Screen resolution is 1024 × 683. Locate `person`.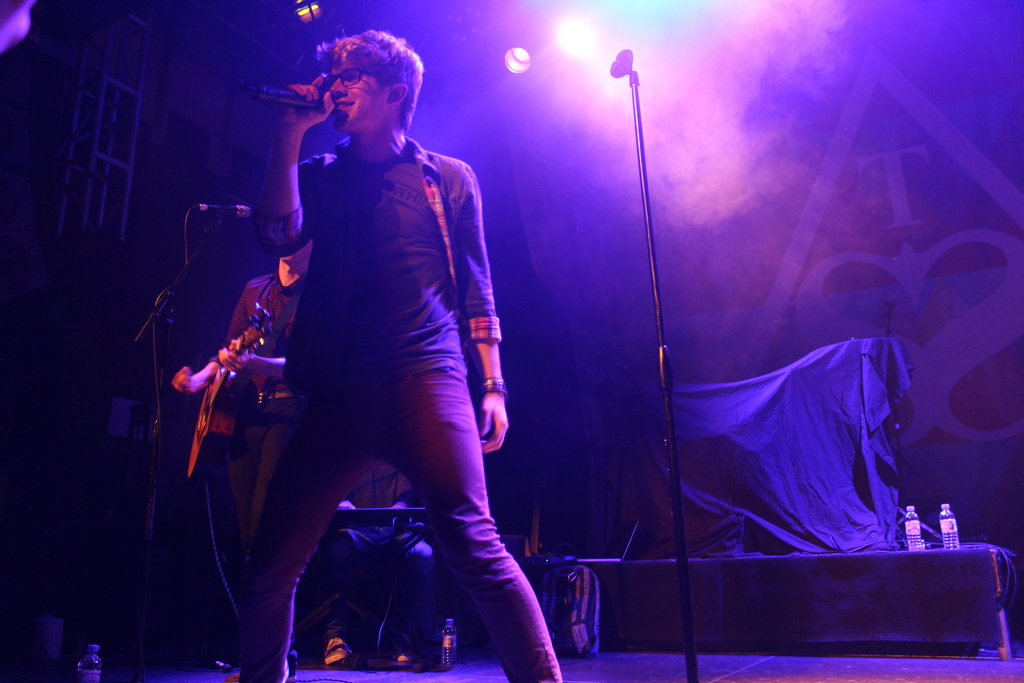
pyautogui.locateOnScreen(225, 33, 571, 682).
